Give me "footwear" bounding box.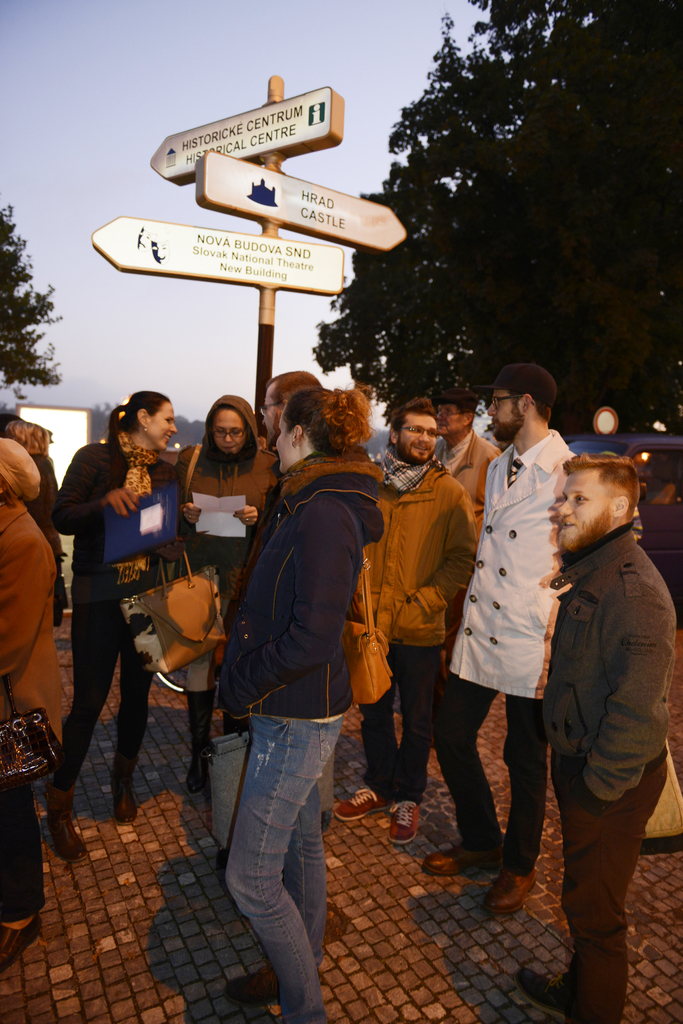
detection(389, 798, 421, 847).
